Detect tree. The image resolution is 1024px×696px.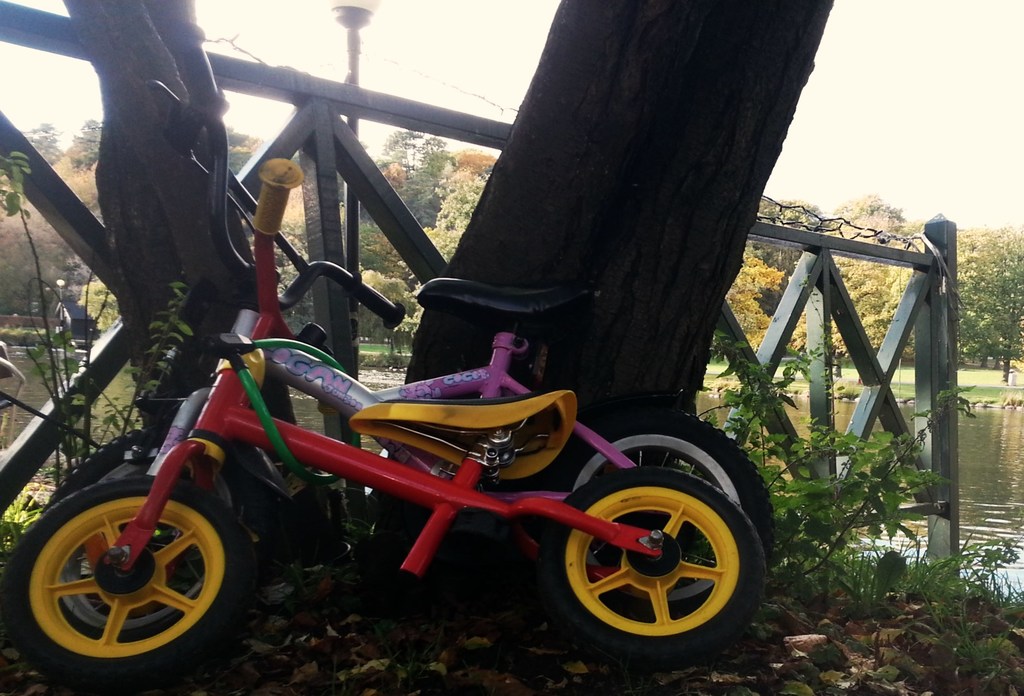
rect(714, 173, 834, 404).
